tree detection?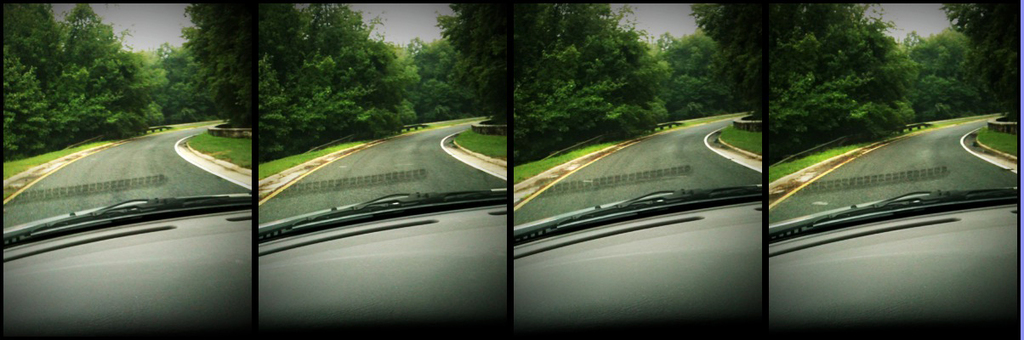
detection(769, 0, 928, 166)
